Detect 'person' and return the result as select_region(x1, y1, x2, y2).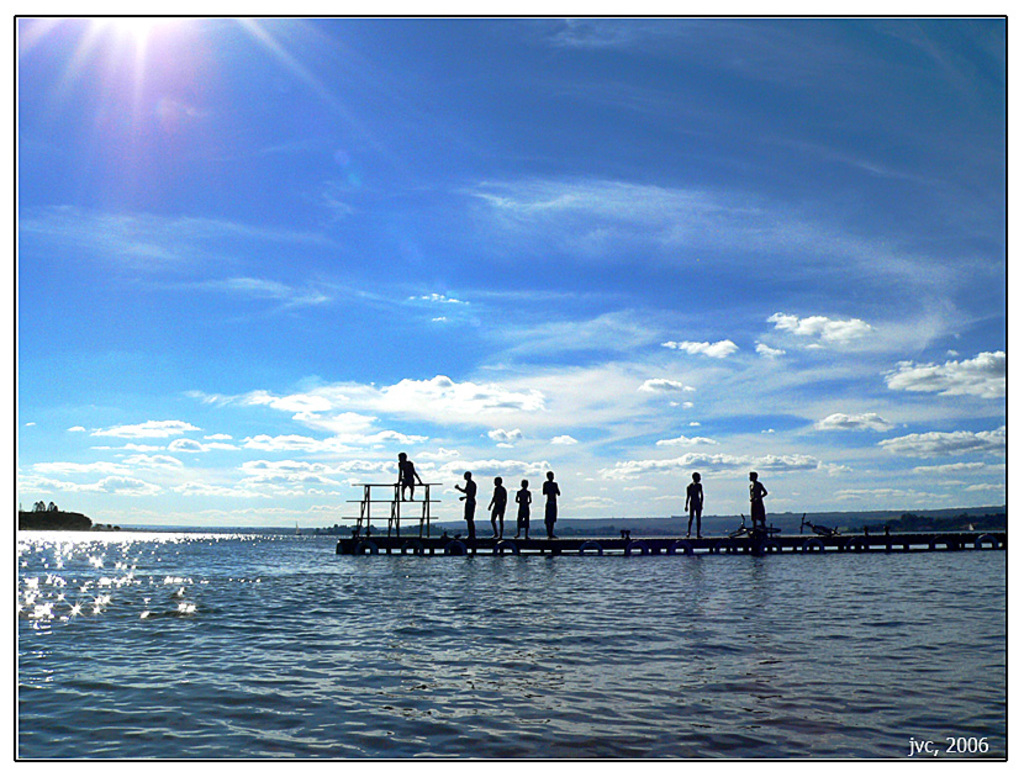
select_region(753, 470, 766, 532).
